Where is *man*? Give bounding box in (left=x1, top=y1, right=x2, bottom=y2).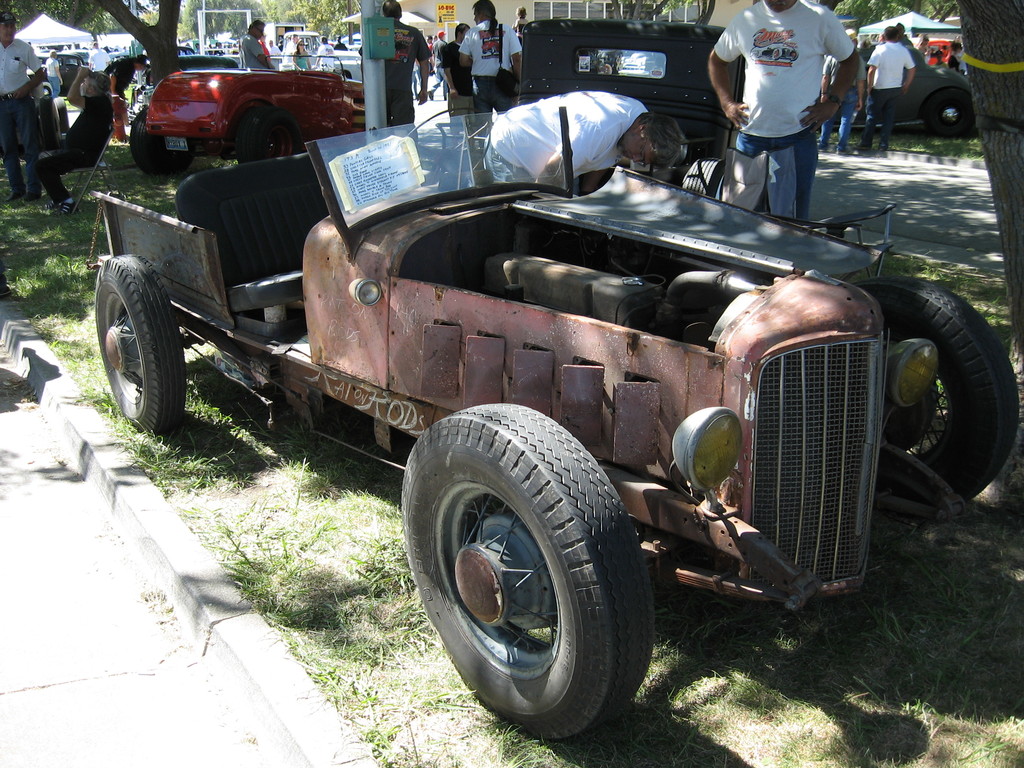
(left=49, top=53, right=73, bottom=94).
